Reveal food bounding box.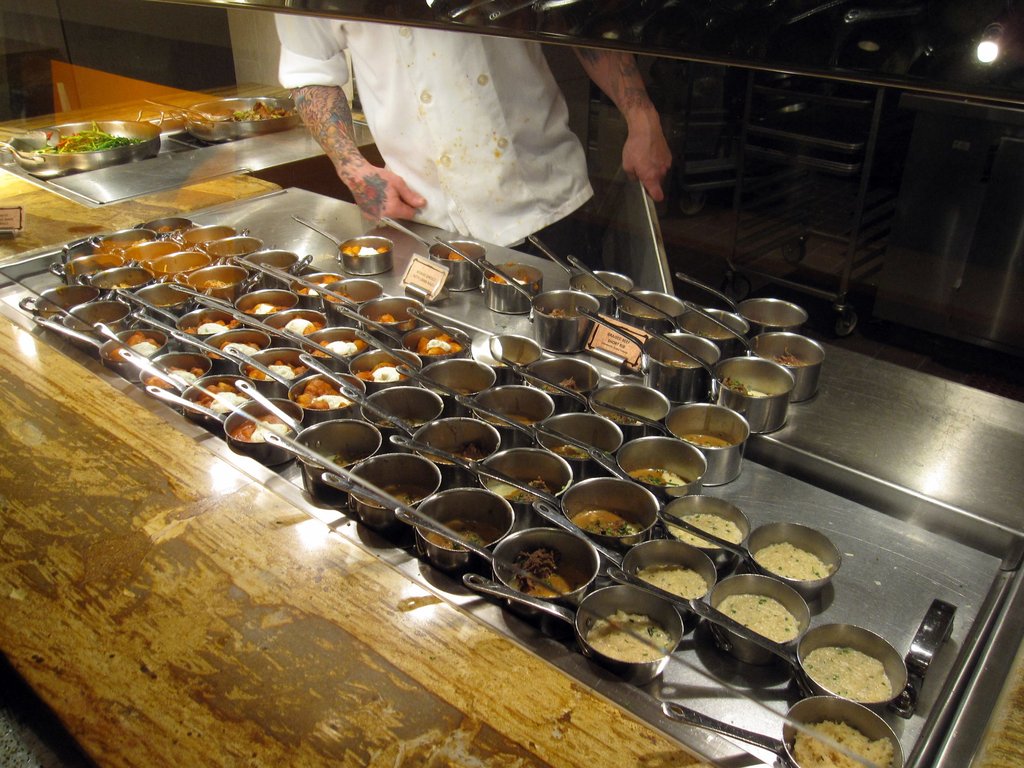
Revealed: BBox(338, 244, 388, 257).
